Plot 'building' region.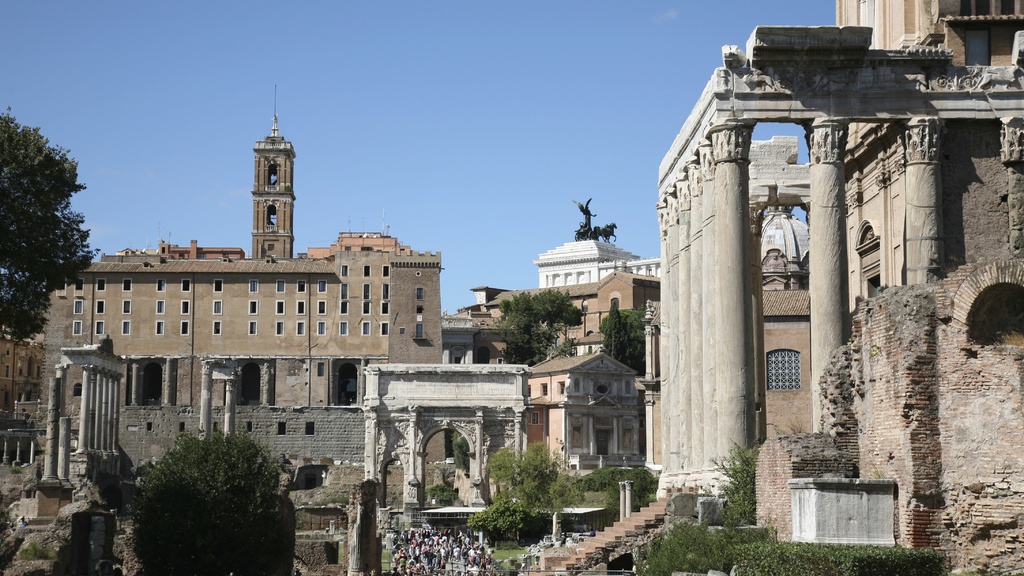
Plotted at bbox(36, 86, 442, 476).
